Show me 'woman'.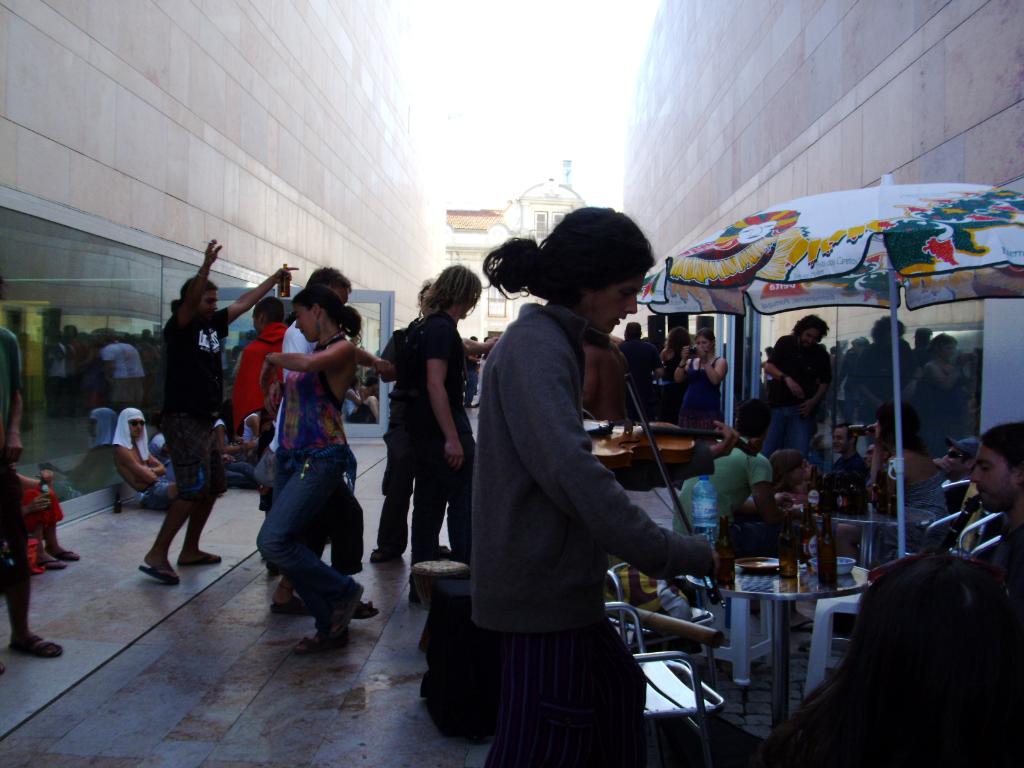
'woman' is here: detection(376, 269, 470, 604).
